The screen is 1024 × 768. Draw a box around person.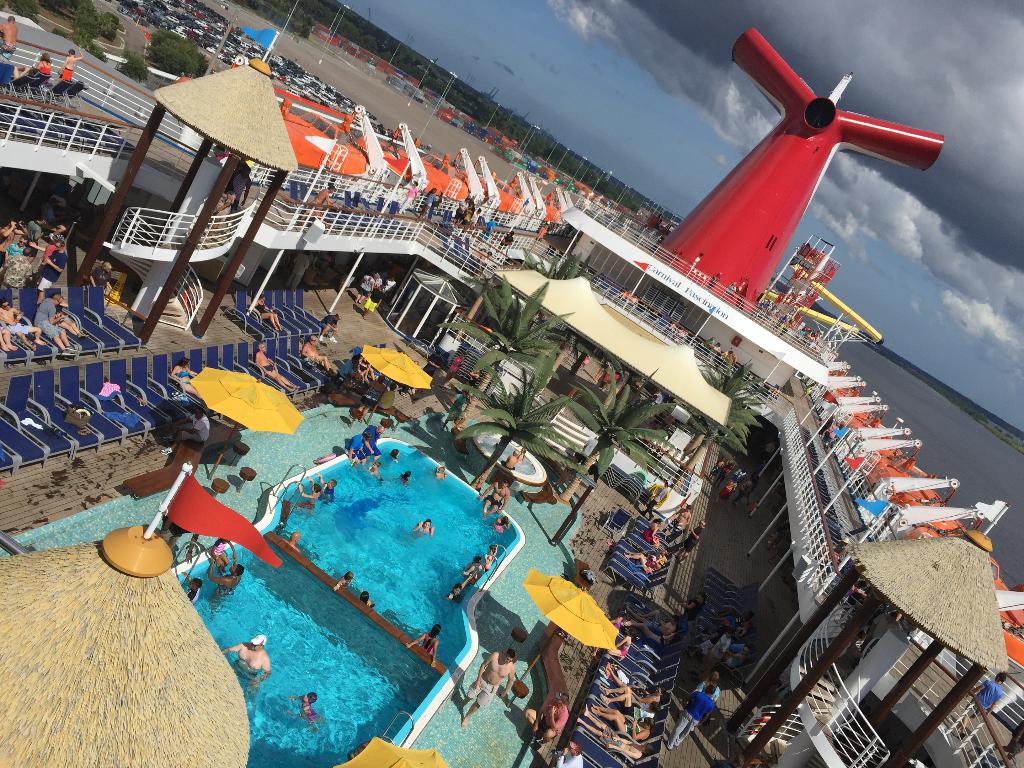
(left=728, top=466, right=748, bottom=484).
